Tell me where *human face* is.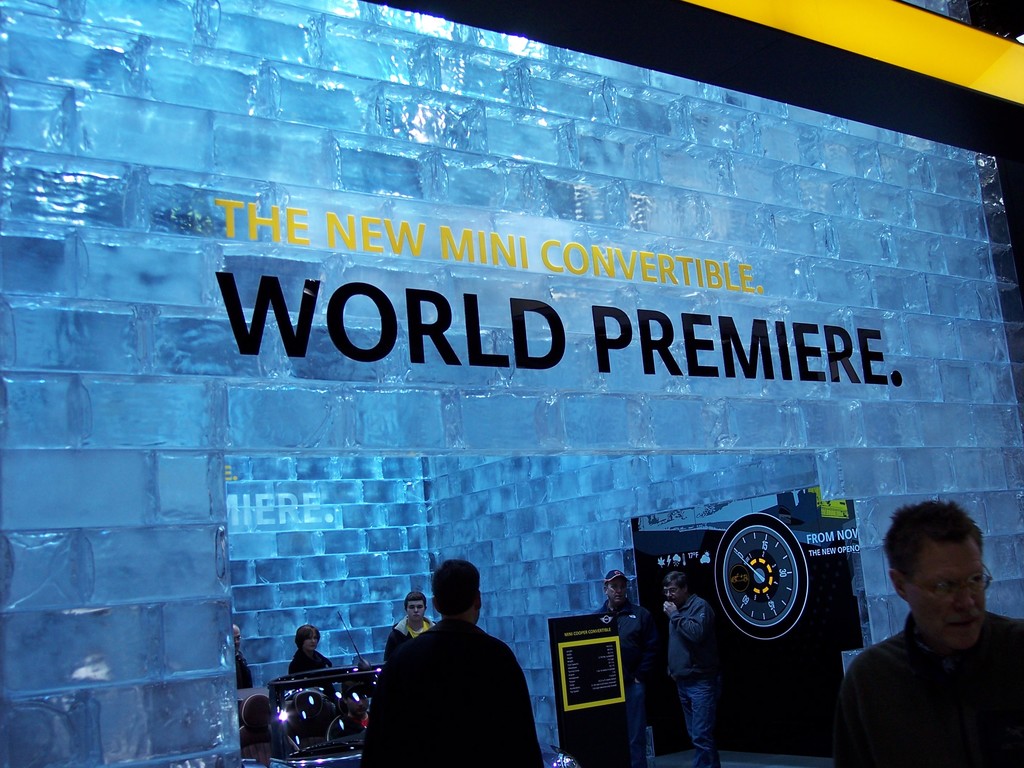
*human face* is at detection(406, 602, 426, 622).
